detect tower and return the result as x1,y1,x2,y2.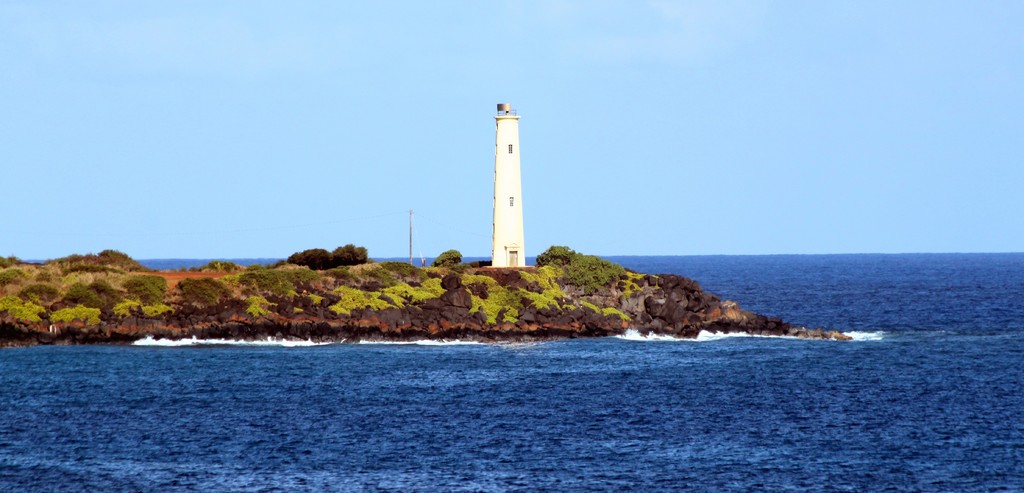
406,203,424,265.
